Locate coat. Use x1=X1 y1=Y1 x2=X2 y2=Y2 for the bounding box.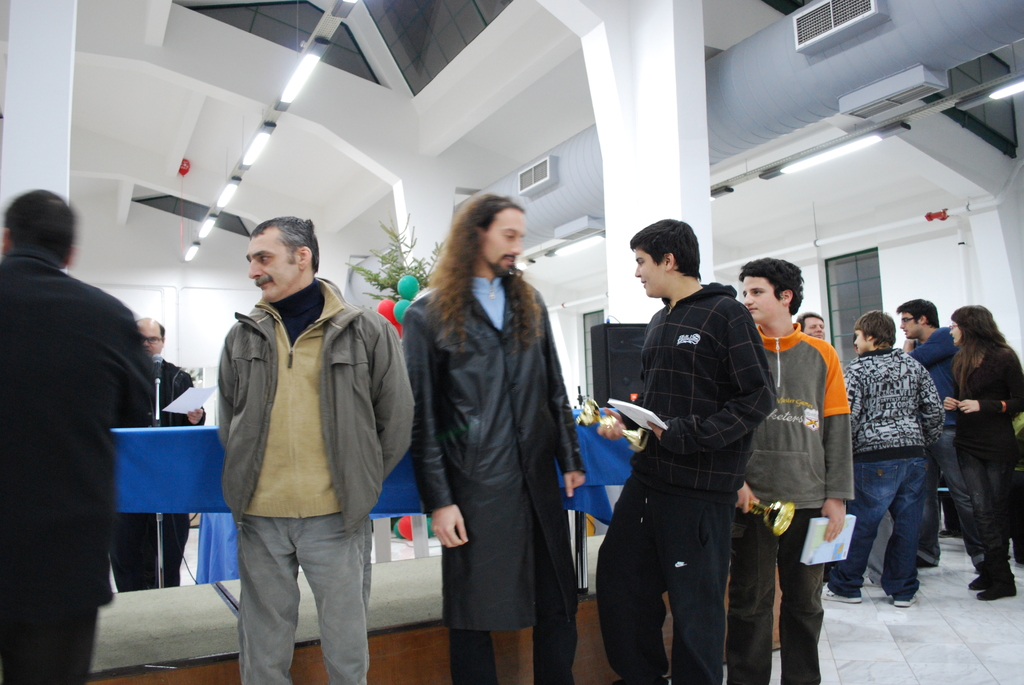
x1=403 y1=207 x2=569 y2=631.
